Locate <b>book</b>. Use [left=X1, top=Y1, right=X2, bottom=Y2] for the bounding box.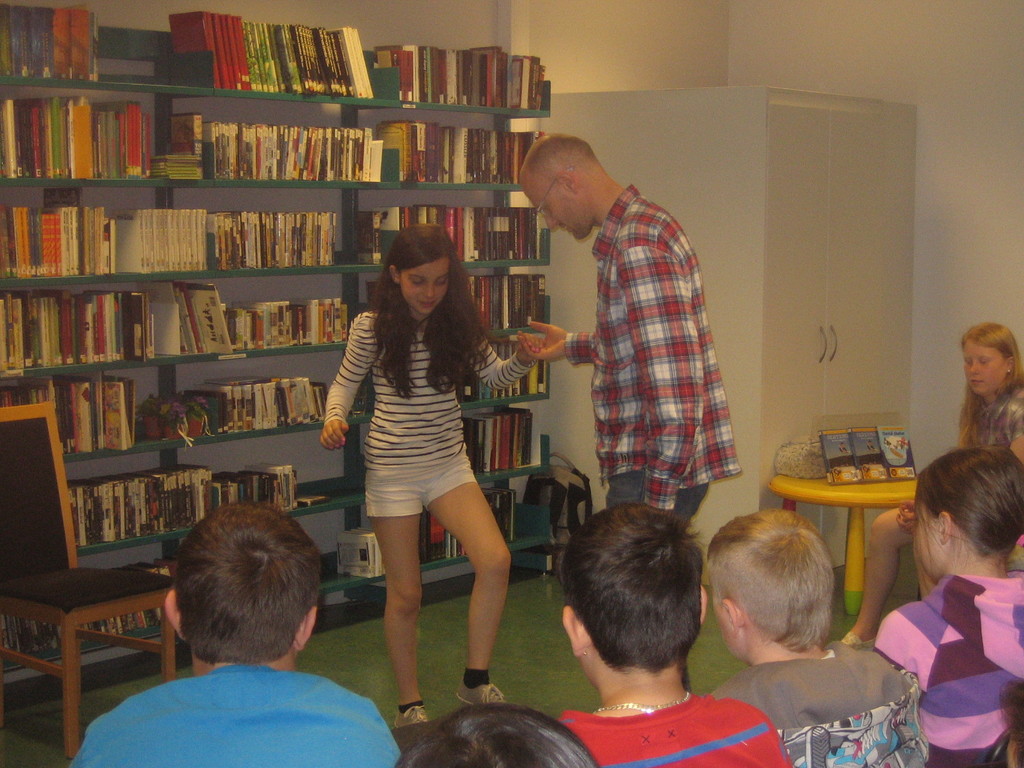
[left=0, top=193, right=115, bottom=273].
